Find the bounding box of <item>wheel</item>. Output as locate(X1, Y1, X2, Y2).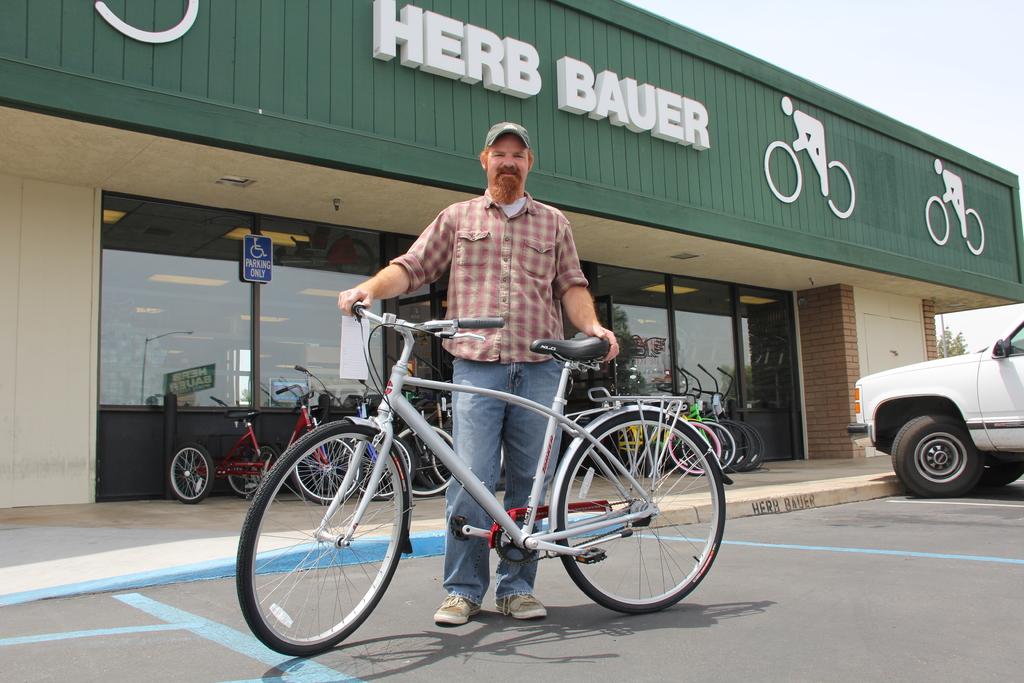
locate(232, 436, 392, 650).
